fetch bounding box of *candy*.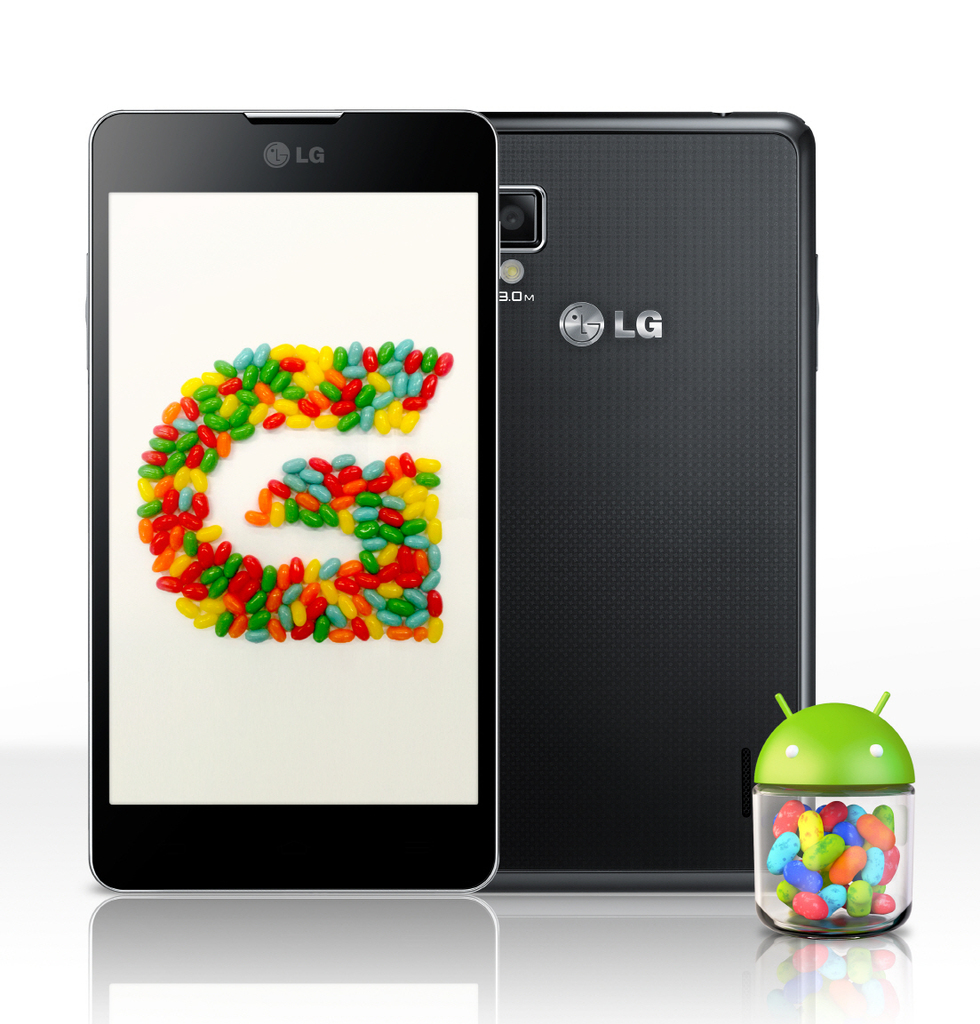
Bbox: [left=874, top=885, right=894, bottom=909].
